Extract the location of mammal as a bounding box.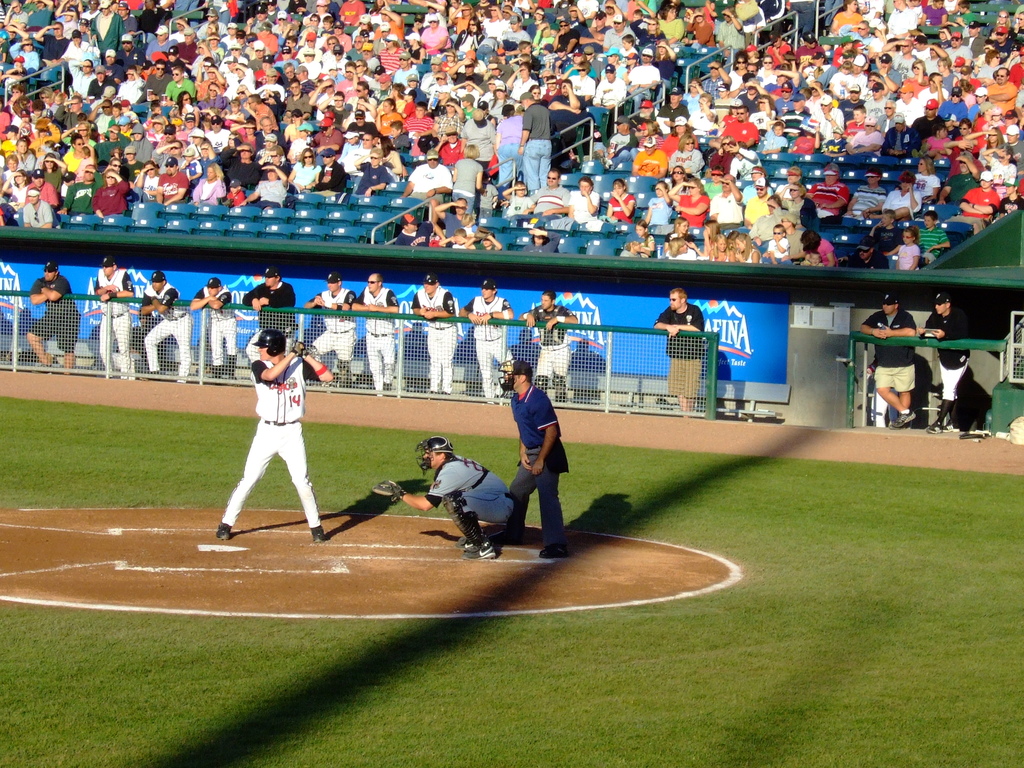
<bbox>920, 297, 975, 437</bbox>.
